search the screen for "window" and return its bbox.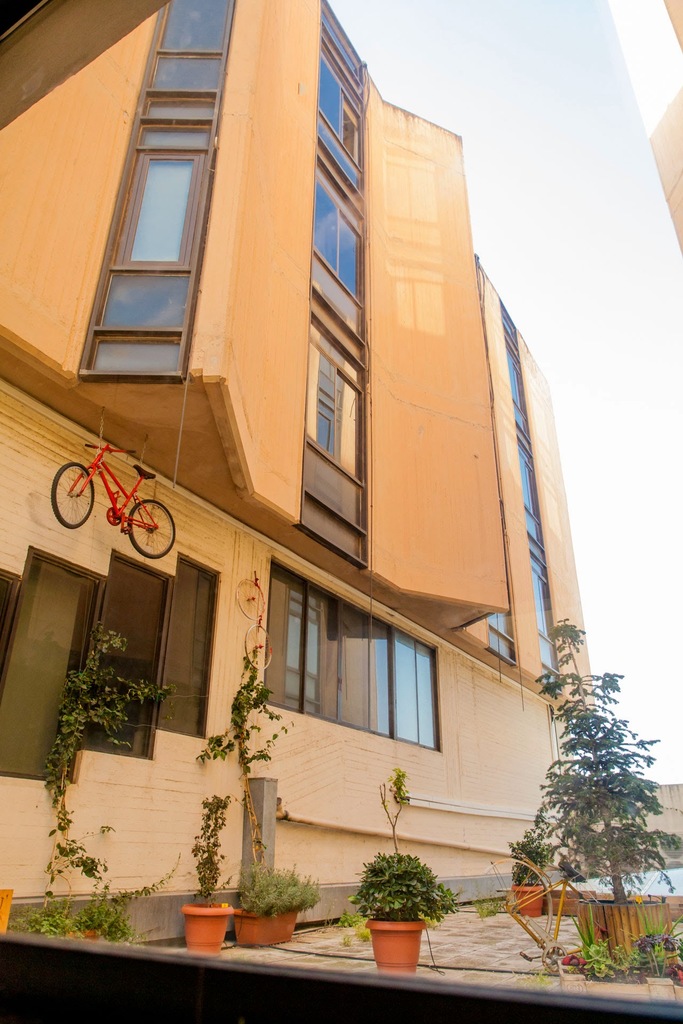
Found: 260, 552, 444, 753.
